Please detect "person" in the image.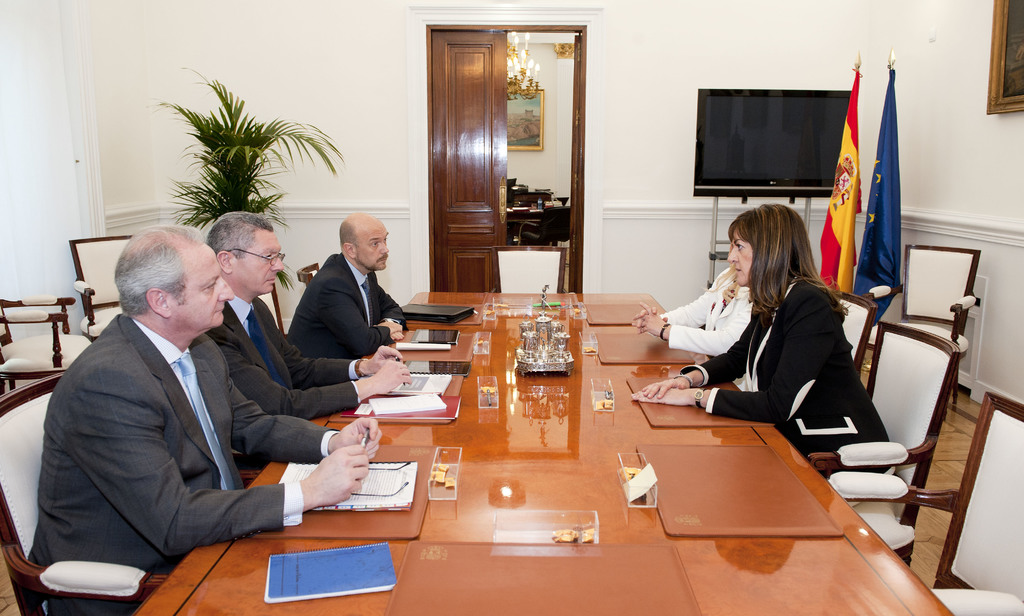
l=627, t=246, r=765, b=364.
